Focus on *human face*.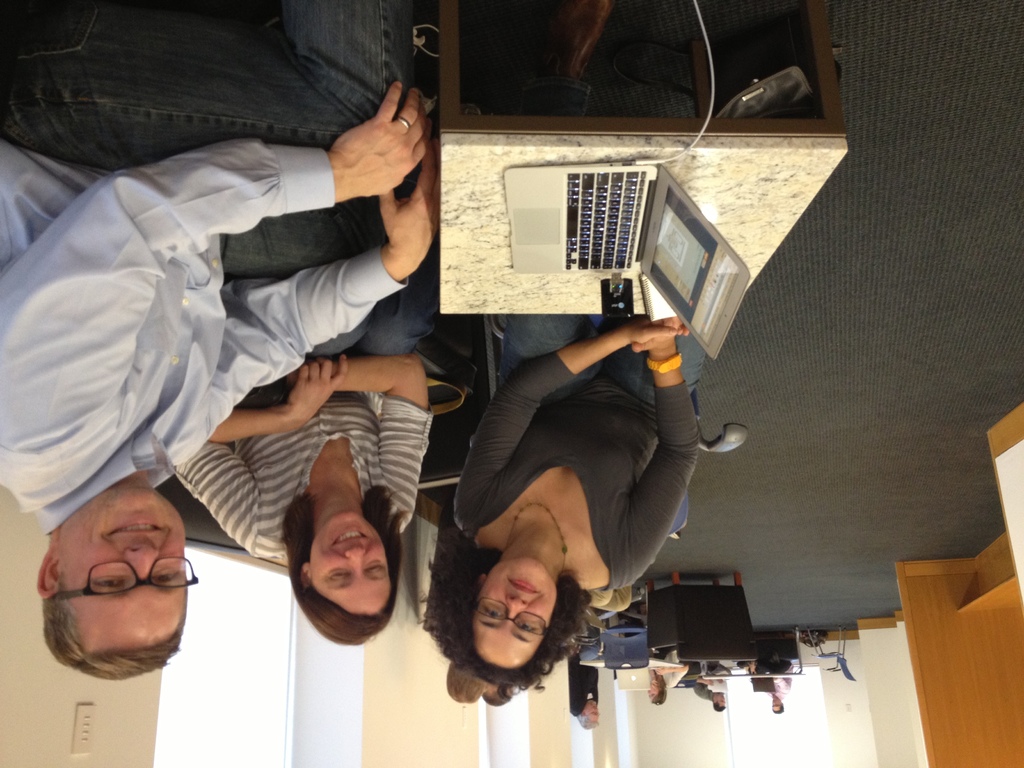
Focused at crop(312, 513, 391, 612).
